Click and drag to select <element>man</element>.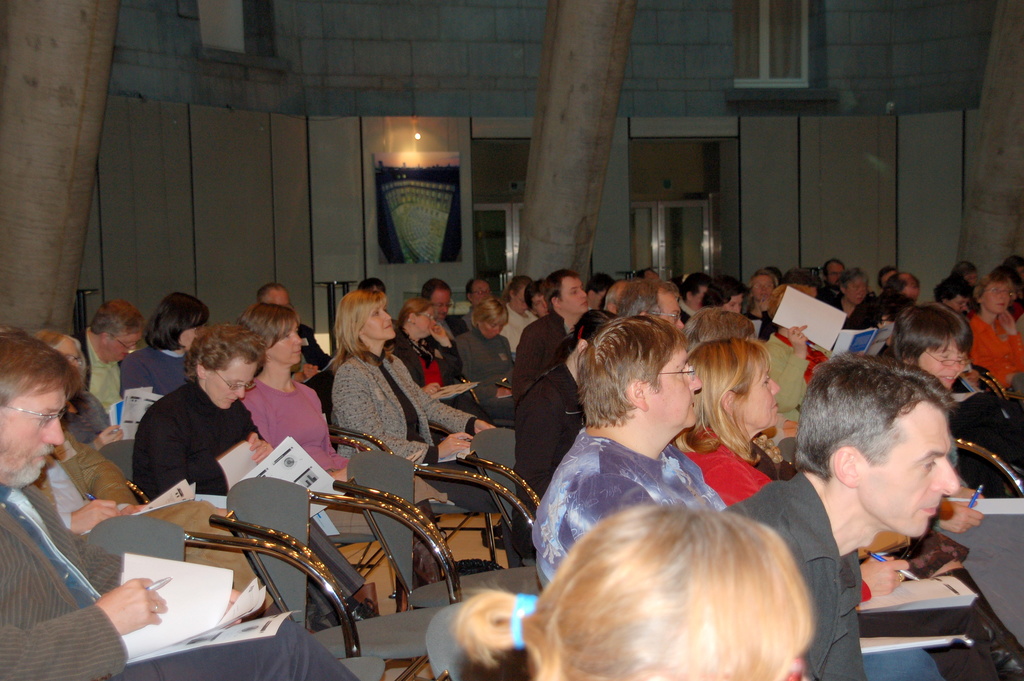
Selection: [670, 308, 797, 461].
